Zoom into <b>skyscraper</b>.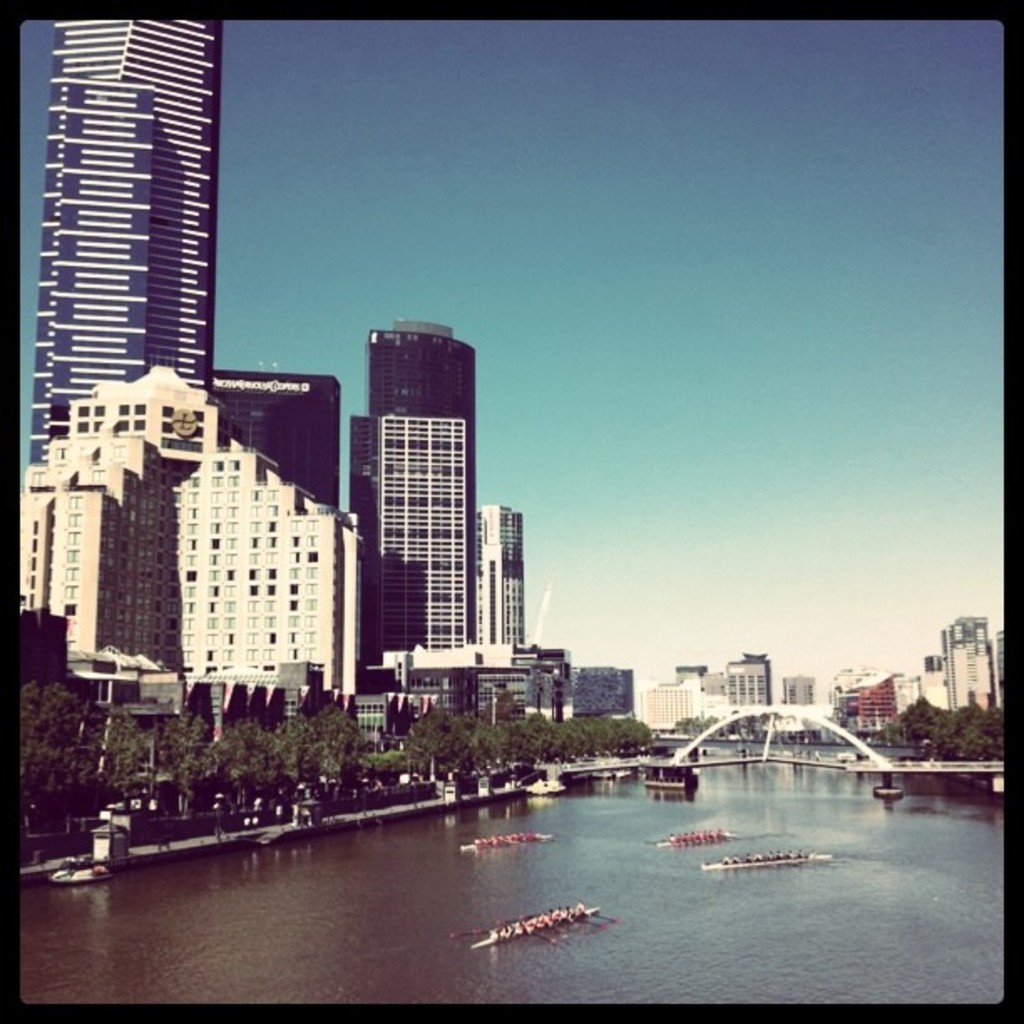
Zoom target: box(361, 306, 477, 661).
